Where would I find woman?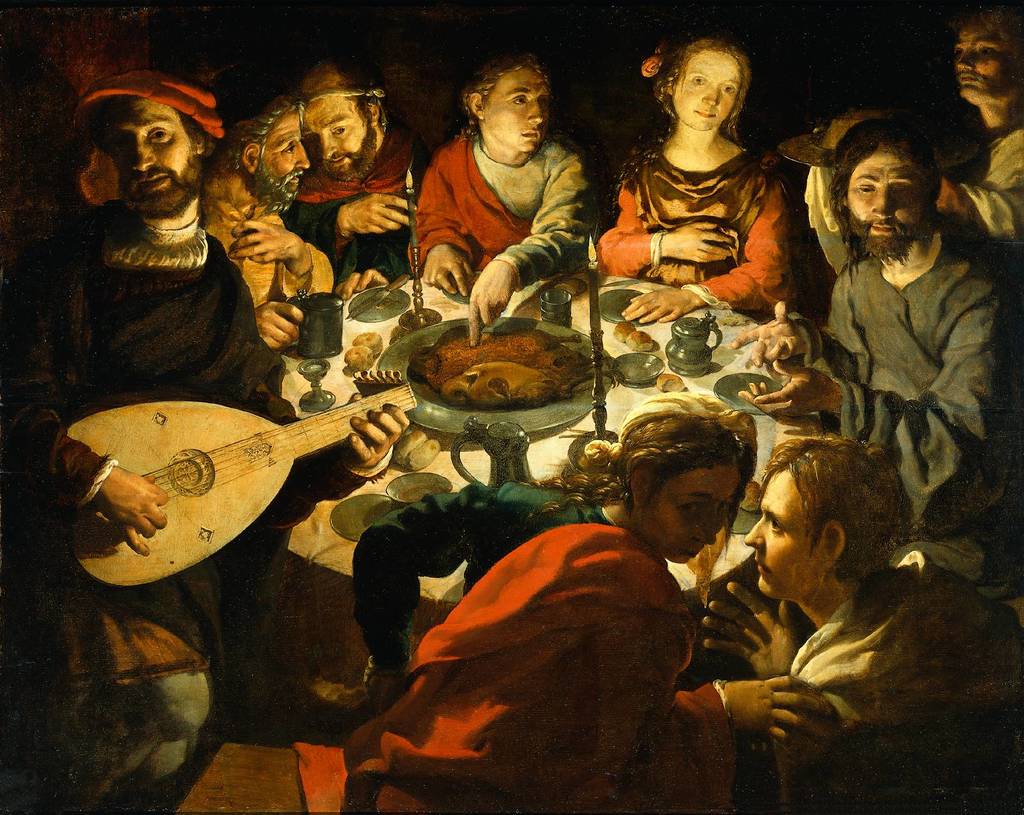
At bbox=[586, 23, 803, 331].
